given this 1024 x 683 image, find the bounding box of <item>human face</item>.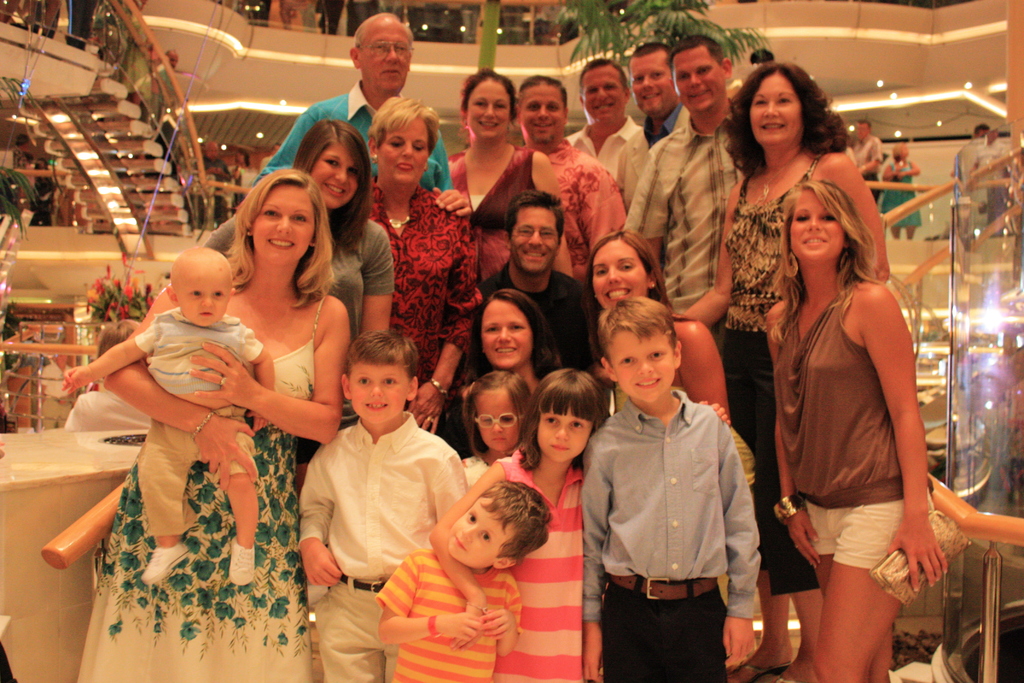
bbox=[472, 389, 519, 454].
